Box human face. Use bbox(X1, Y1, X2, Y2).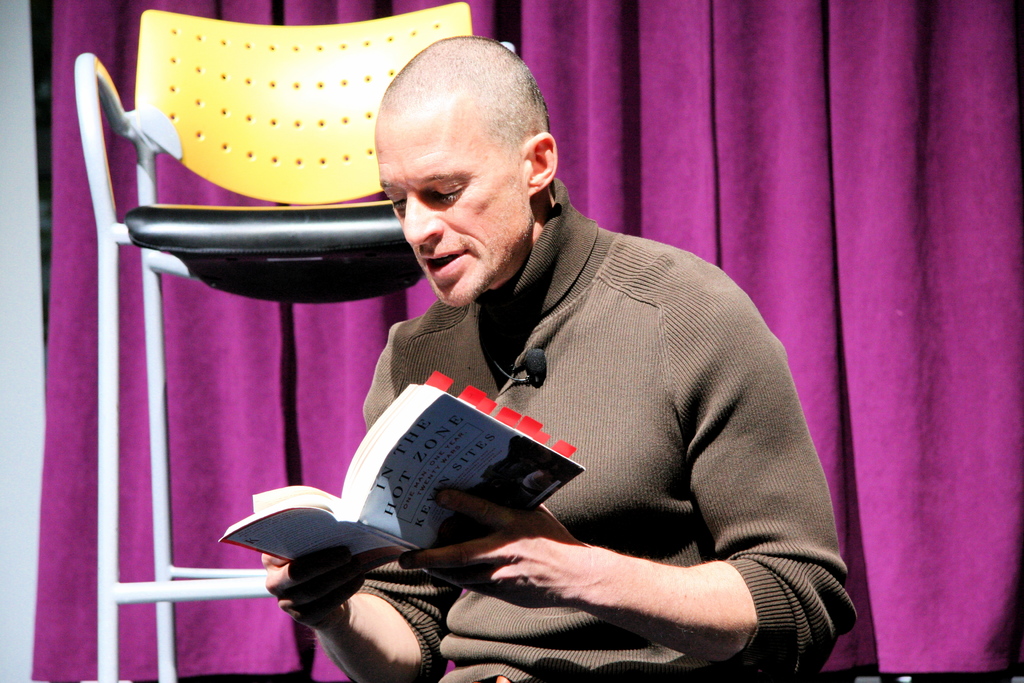
bbox(374, 90, 532, 303).
